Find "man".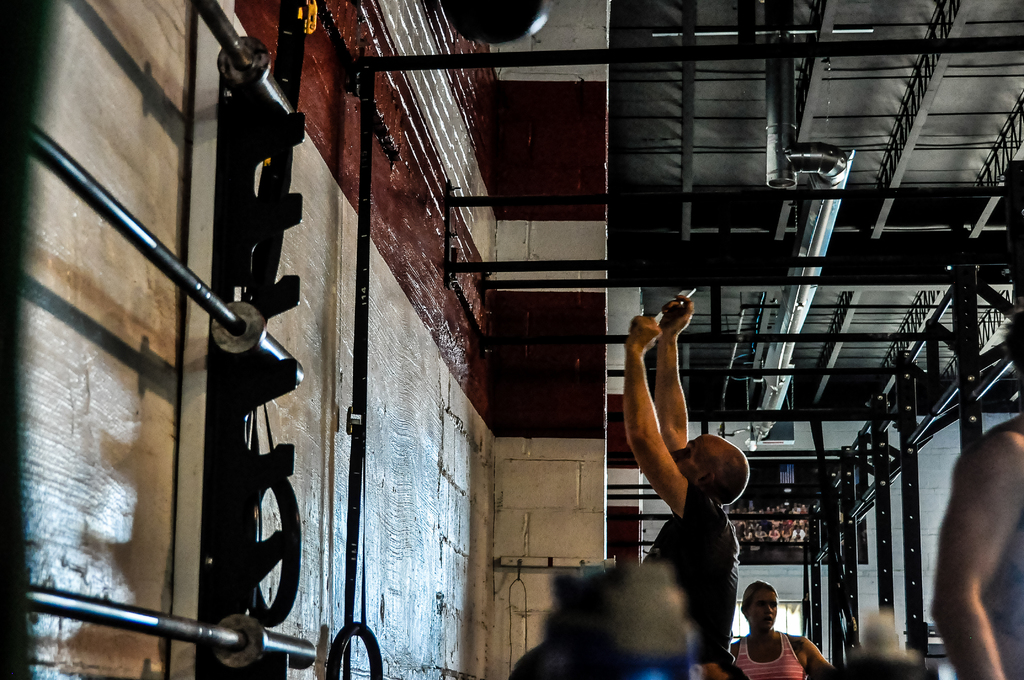
[left=929, top=312, right=1023, bottom=679].
